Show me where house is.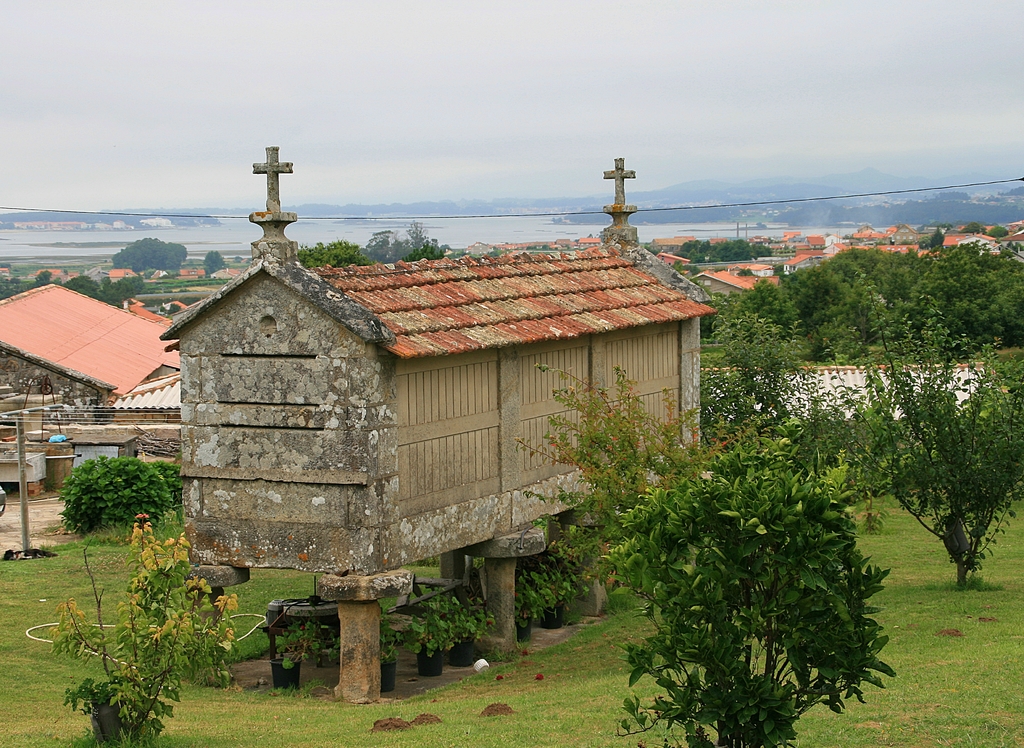
house is at [179,269,205,279].
